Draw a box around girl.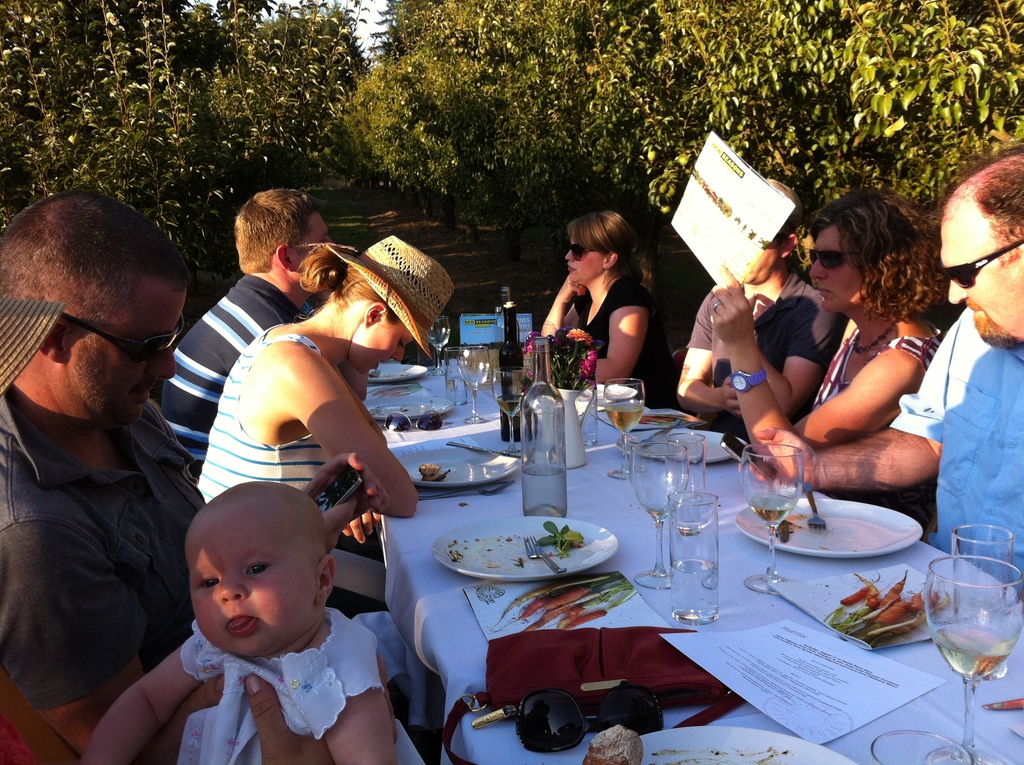
<region>672, 195, 828, 476</region>.
